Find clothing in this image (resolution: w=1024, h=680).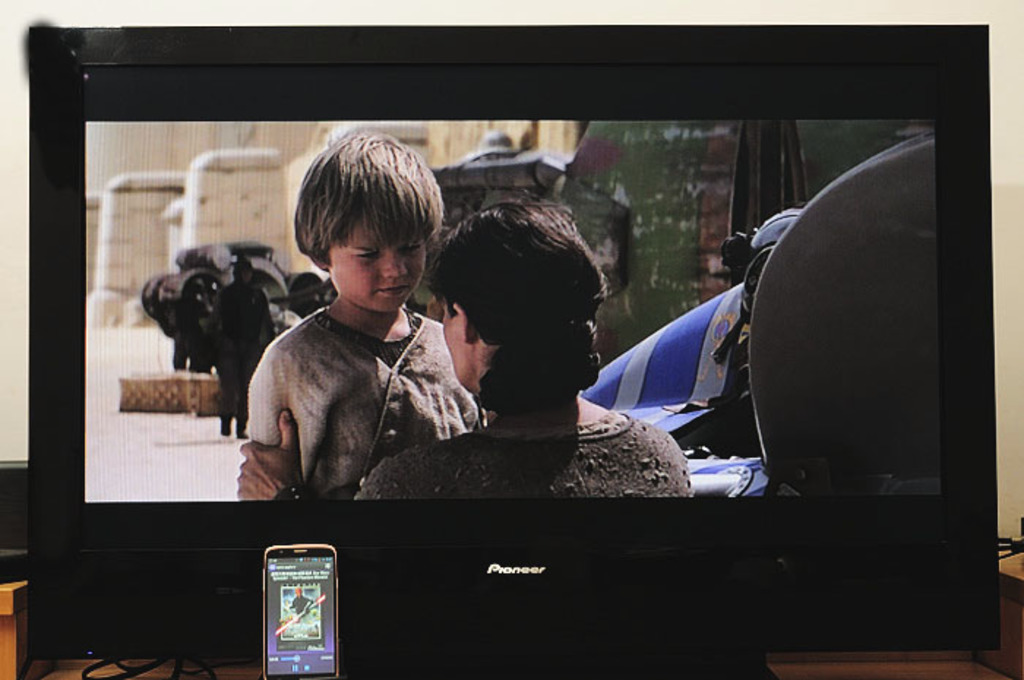
Rect(231, 268, 453, 510).
